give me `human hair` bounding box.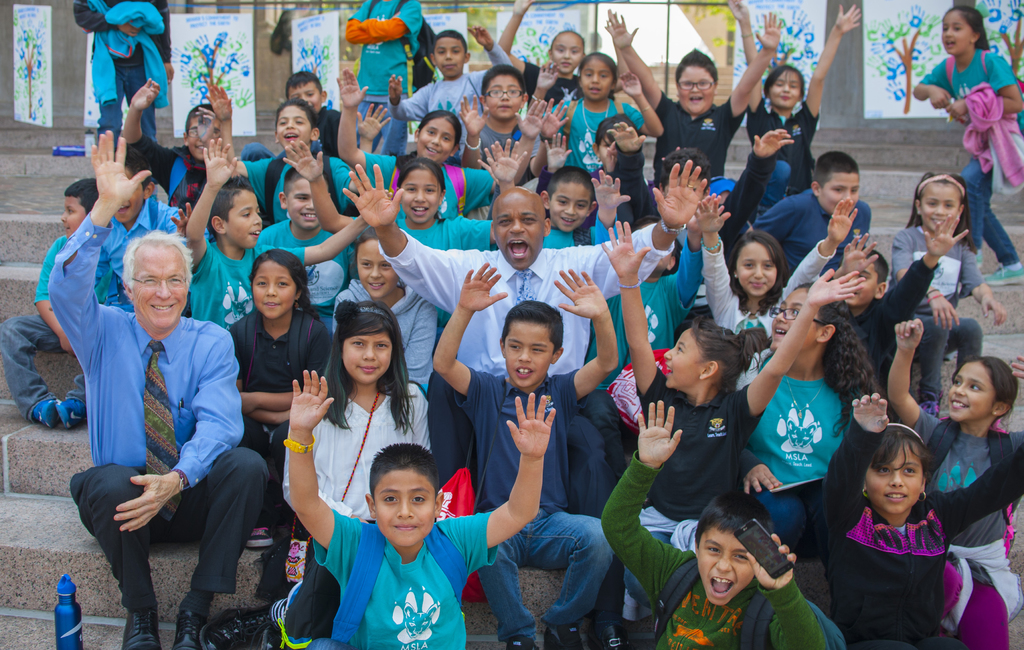
686, 314, 767, 390.
